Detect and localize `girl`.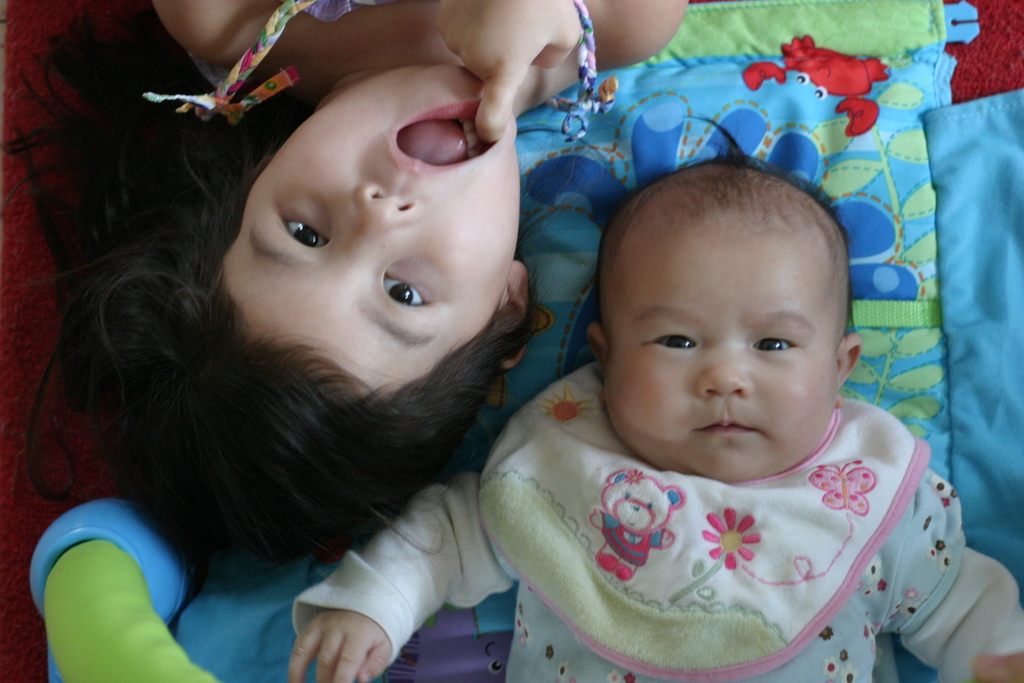
Localized at 286,152,1023,682.
